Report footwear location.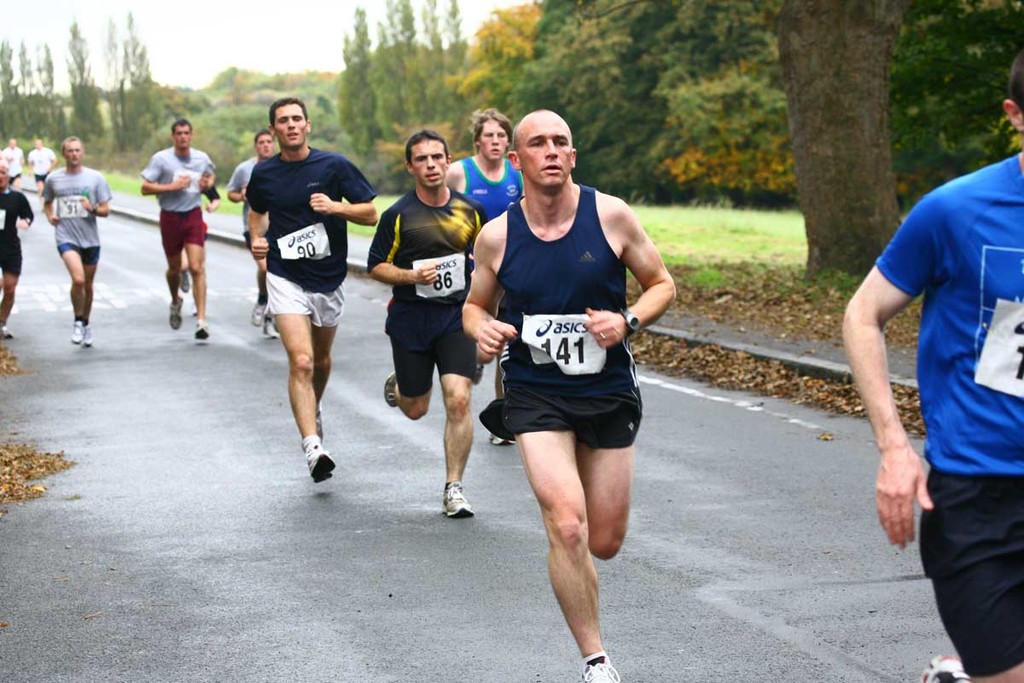
Report: 484/427/517/448.
